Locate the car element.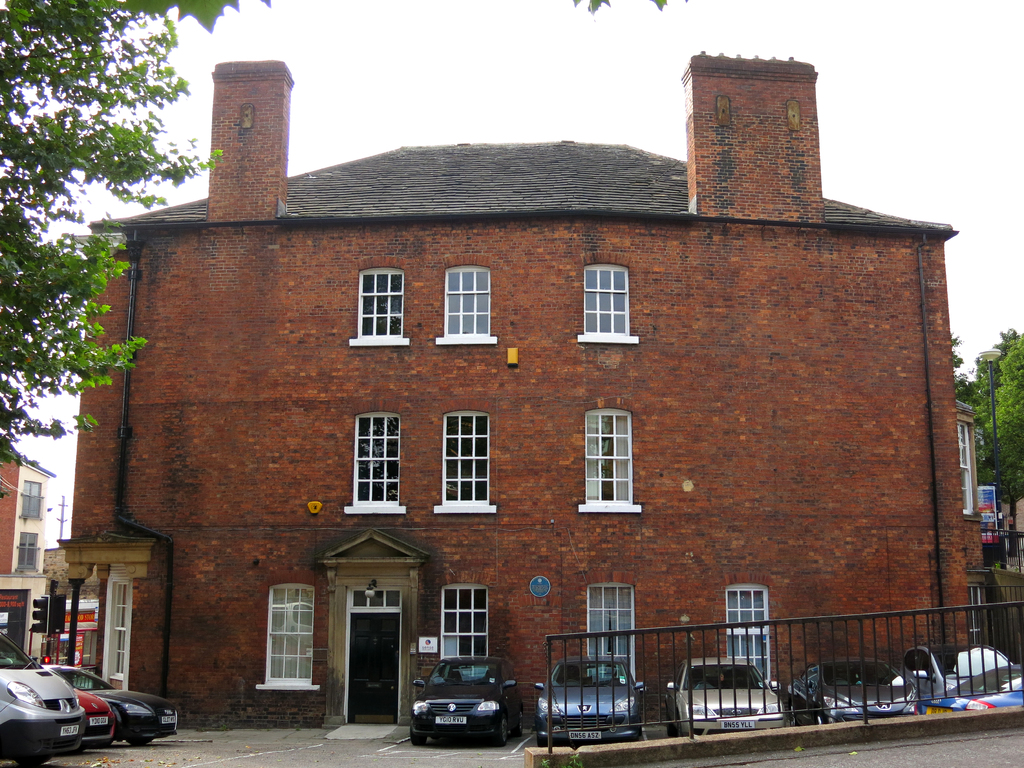
Element bbox: <region>39, 664, 177, 748</region>.
